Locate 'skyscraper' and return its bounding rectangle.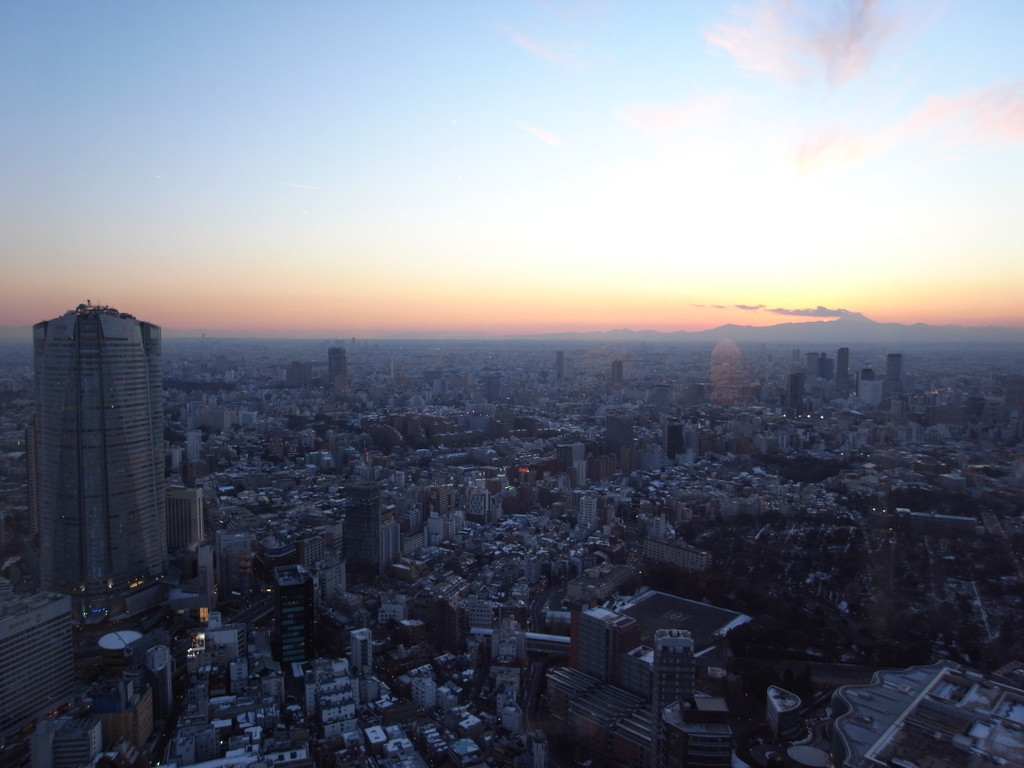
{"x1": 31, "y1": 299, "x2": 175, "y2": 661}.
